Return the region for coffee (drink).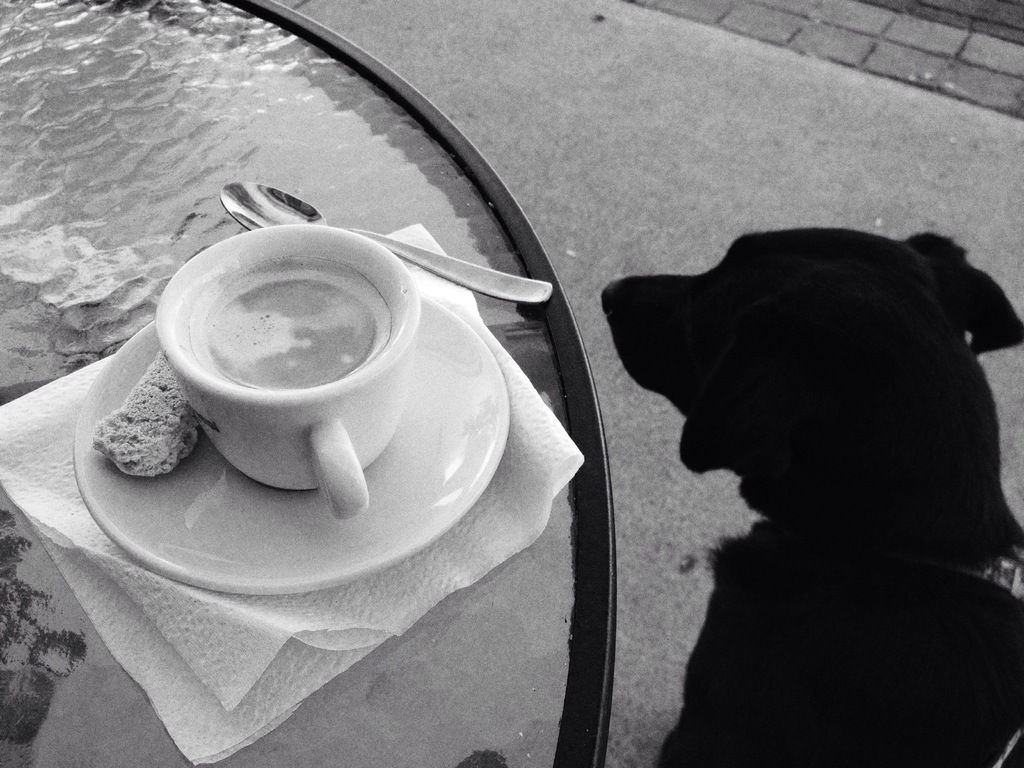
(x1=205, y1=254, x2=395, y2=399).
